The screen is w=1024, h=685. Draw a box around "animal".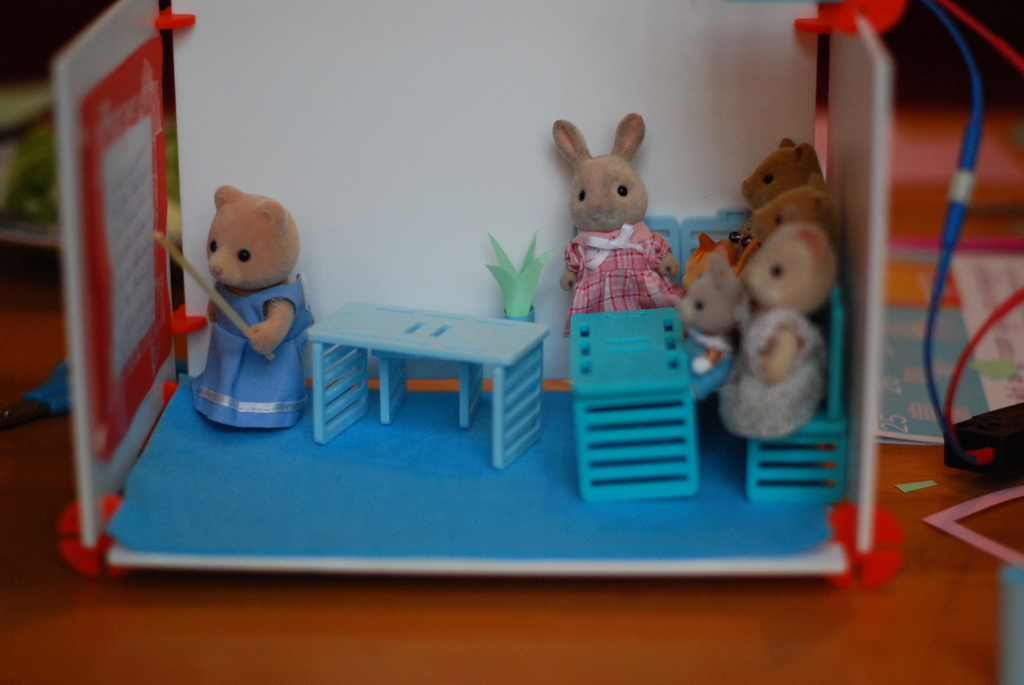
box=[553, 117, 683, 348].
